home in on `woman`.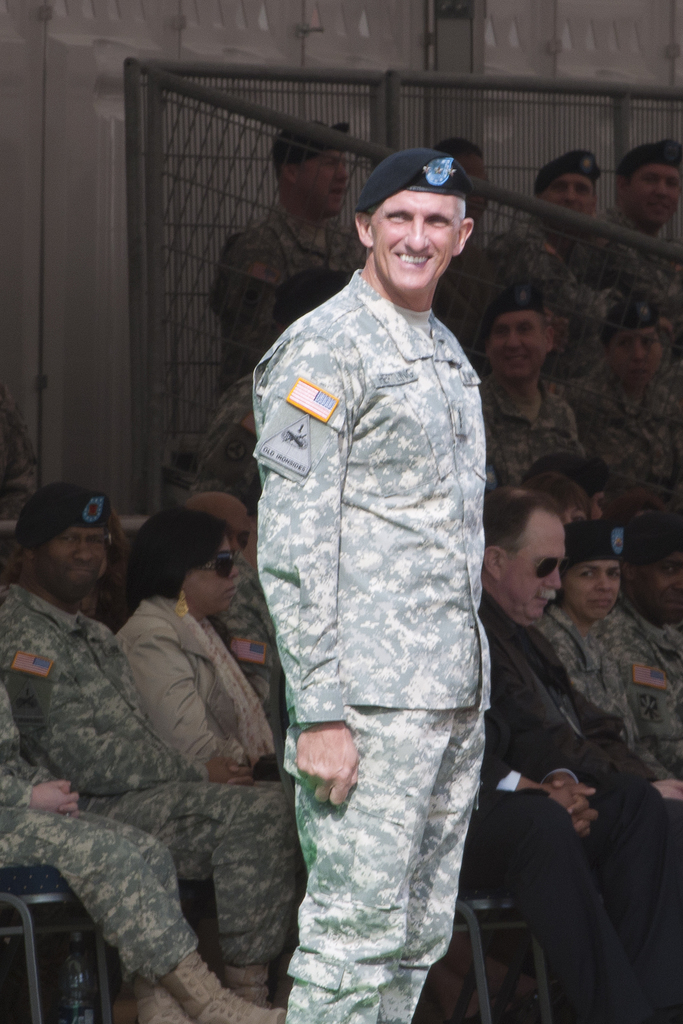
Homed in at 113, 501, 277, 772.
